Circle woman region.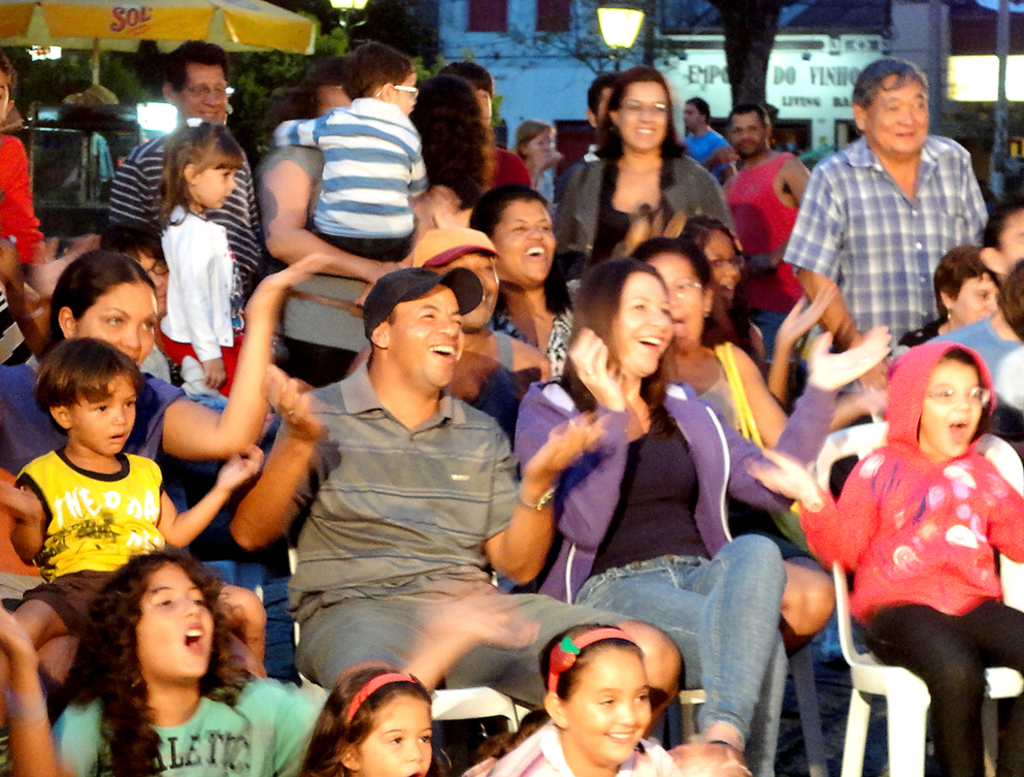
Region: select_region(397, 73, 492, 257).
